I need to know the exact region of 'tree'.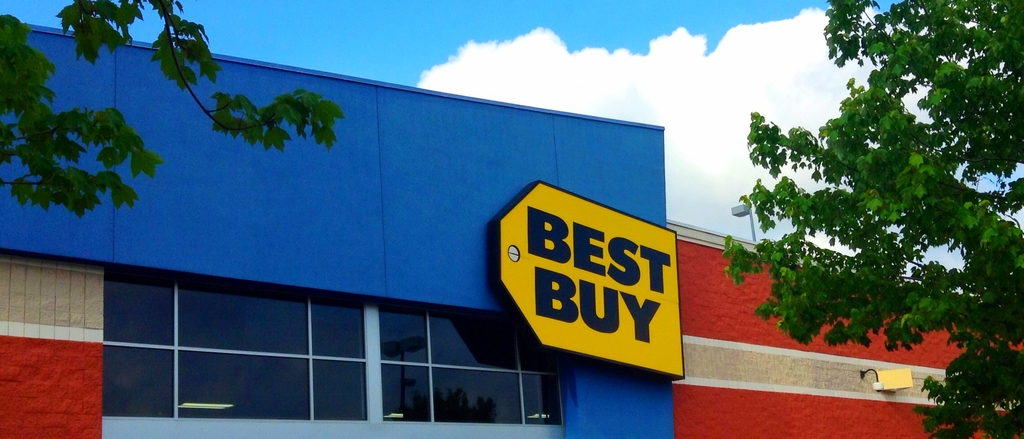
Region: <region>713, 0, 1023, 438</region>.
